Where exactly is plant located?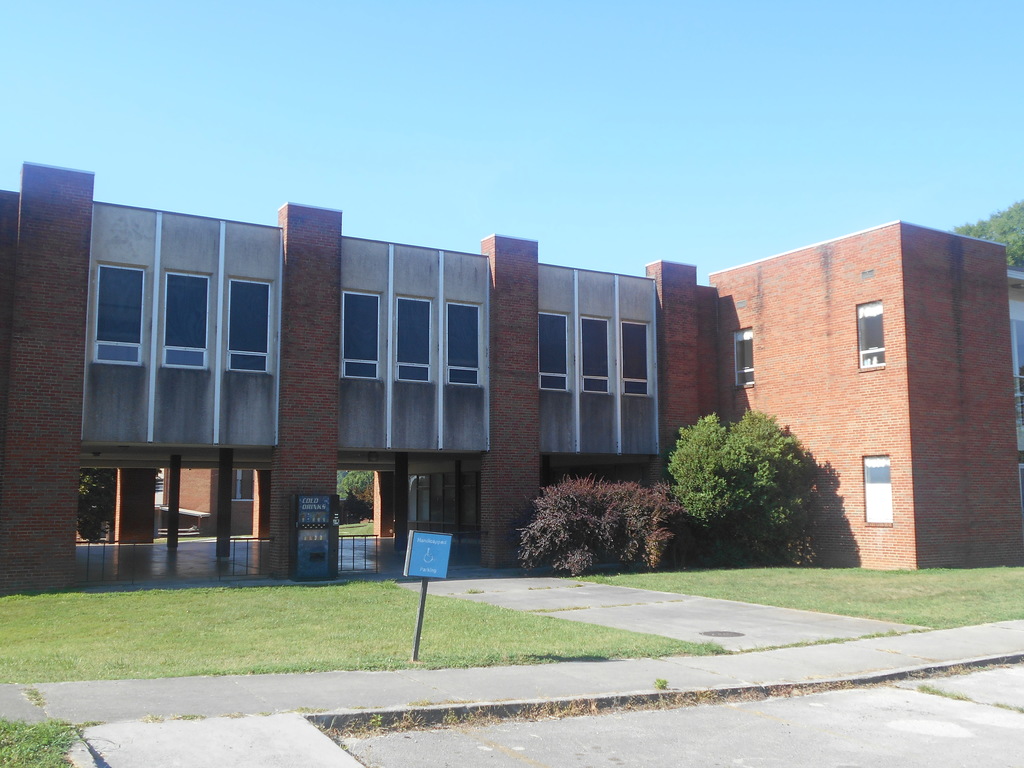
Its bounding box is x1=779, y1=527, x2=828, y2=579.
